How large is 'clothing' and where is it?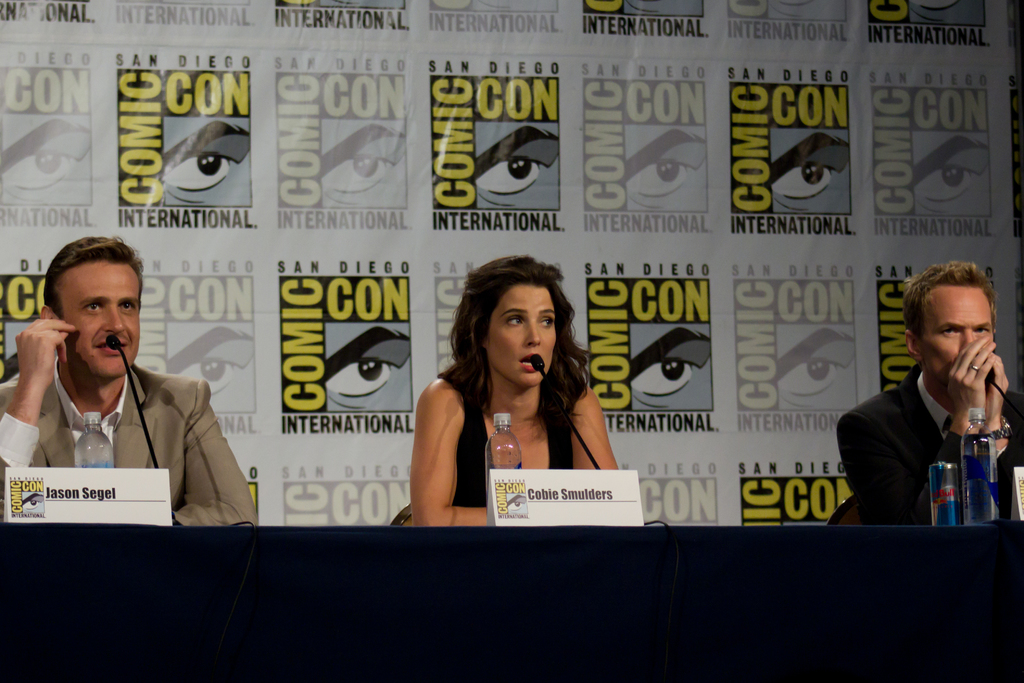
Bounding box: 824, 361, 1023, 532.
